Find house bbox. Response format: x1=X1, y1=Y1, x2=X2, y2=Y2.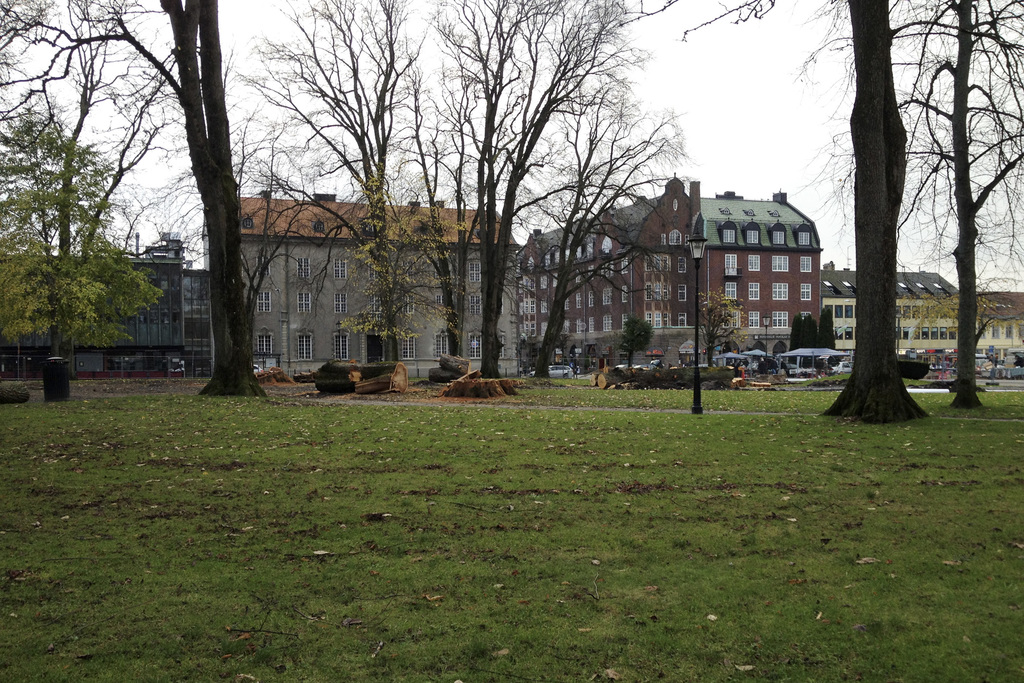
x1=972, y1=284, x2=1023, y2=366.
